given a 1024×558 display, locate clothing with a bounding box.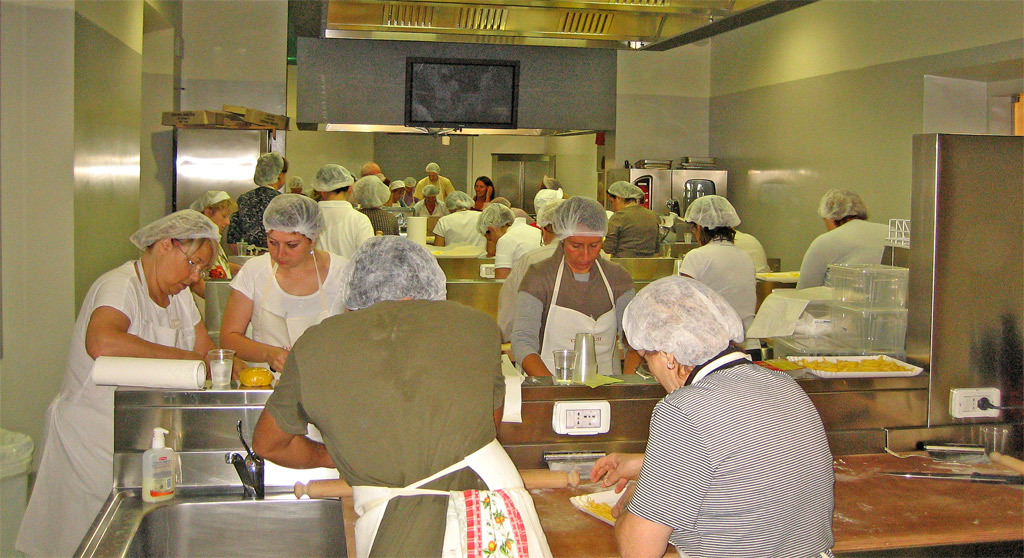
Located: crop(268, 295, 565, 557).
